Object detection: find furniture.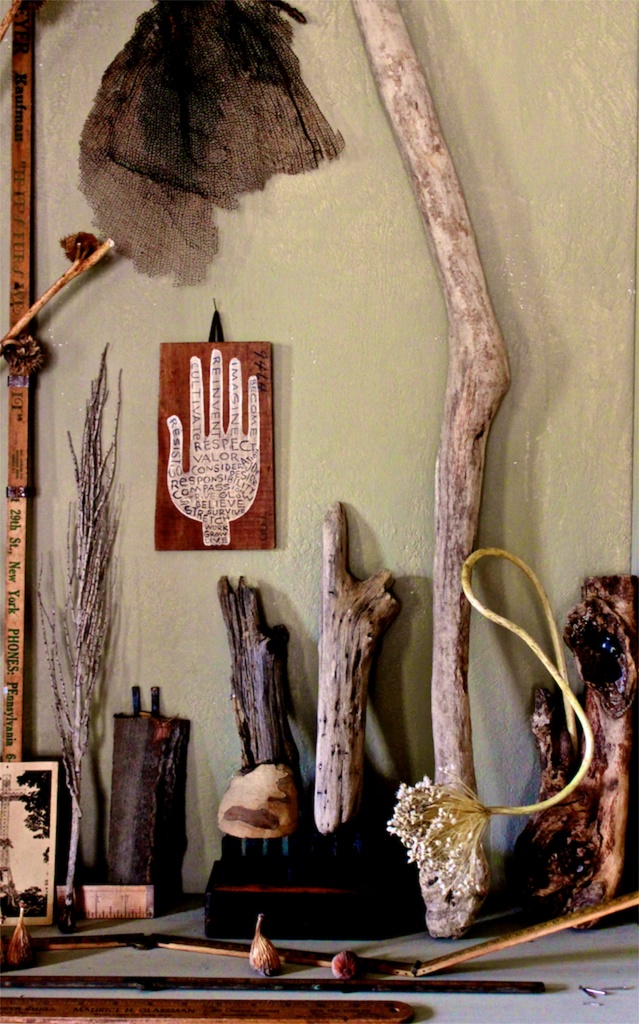
{"left": 0, "top": 890, "right": 205, "bottom": 970}.
